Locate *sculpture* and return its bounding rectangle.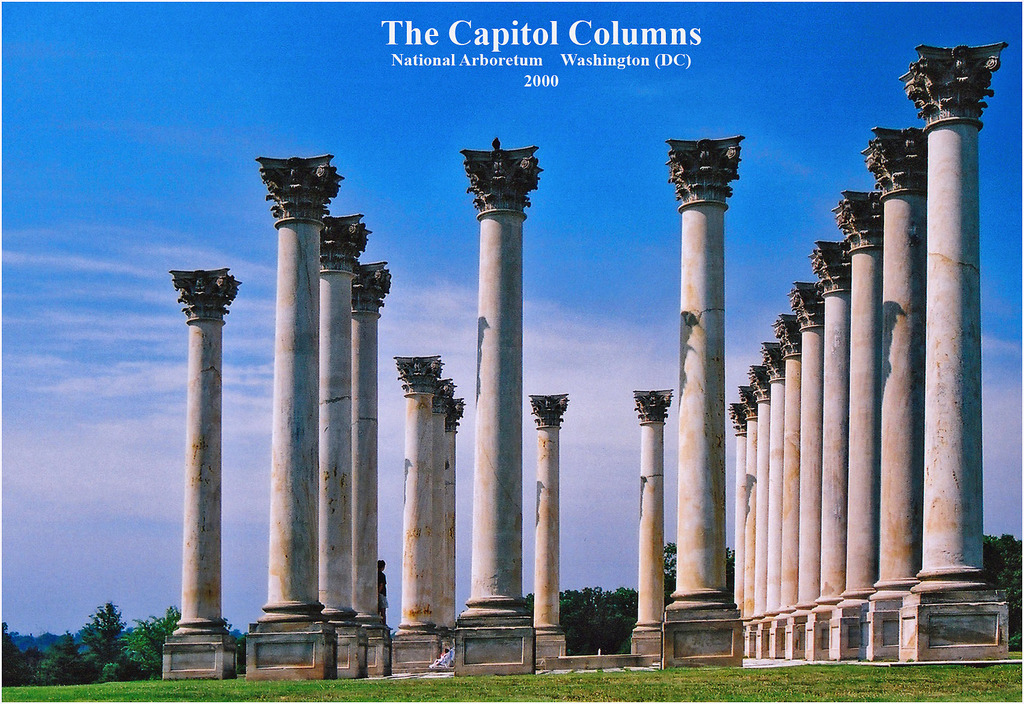
259/166/343/226.
